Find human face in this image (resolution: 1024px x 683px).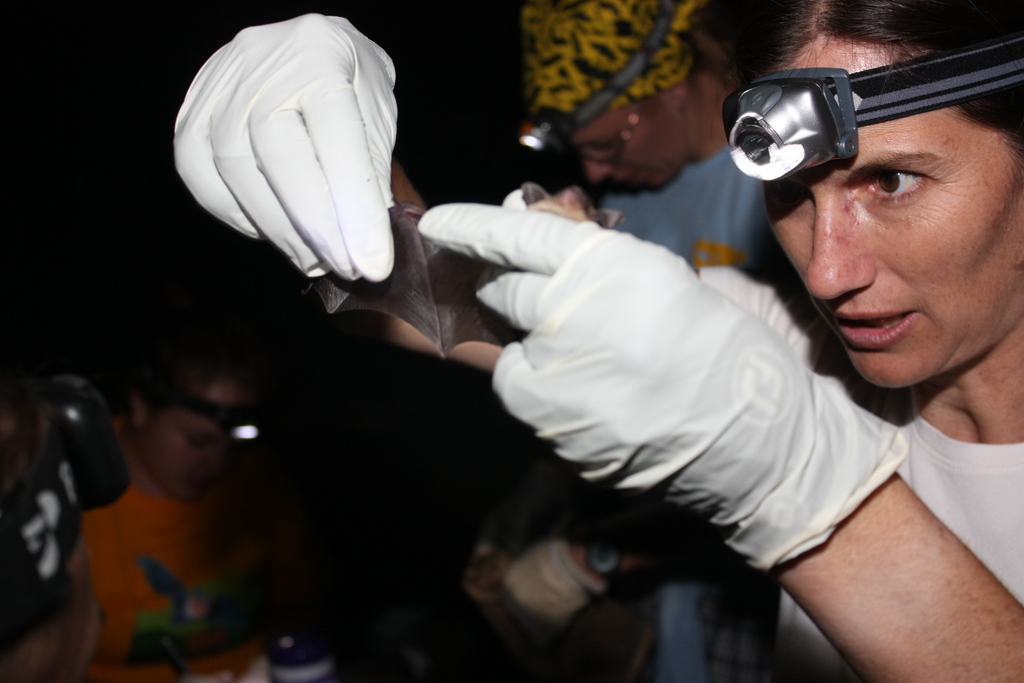
BBox(136, 376, 244, 502).
